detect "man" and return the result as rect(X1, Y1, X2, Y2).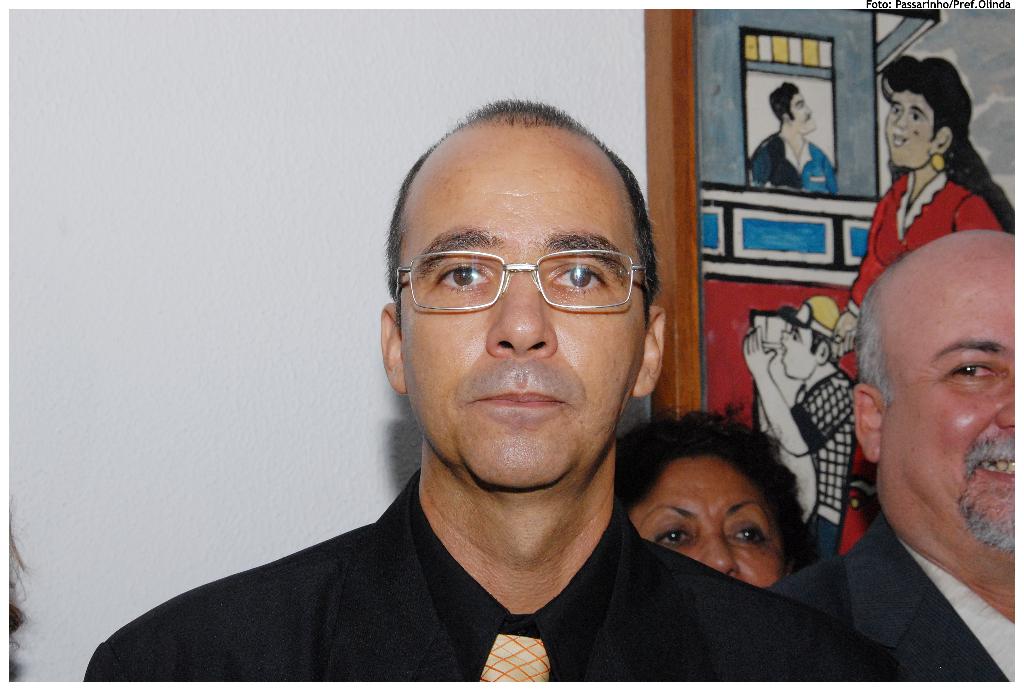
rect(21, 132, 916, 687).
